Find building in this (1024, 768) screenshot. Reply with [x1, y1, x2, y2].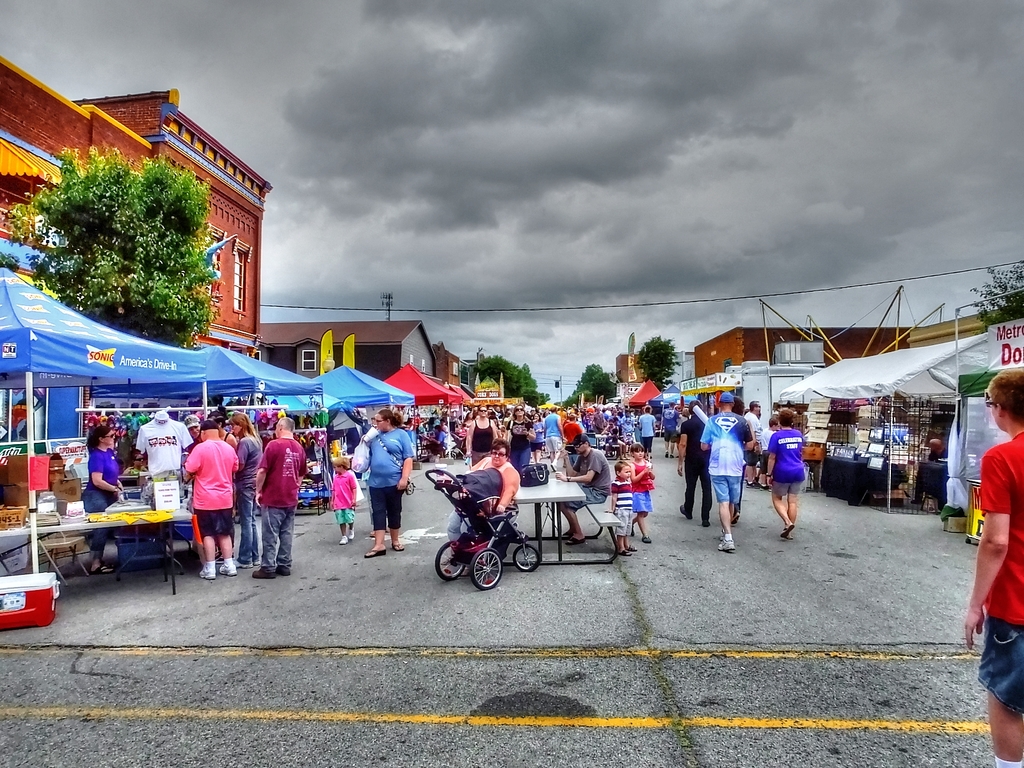
[431, 339, 461, 387].
